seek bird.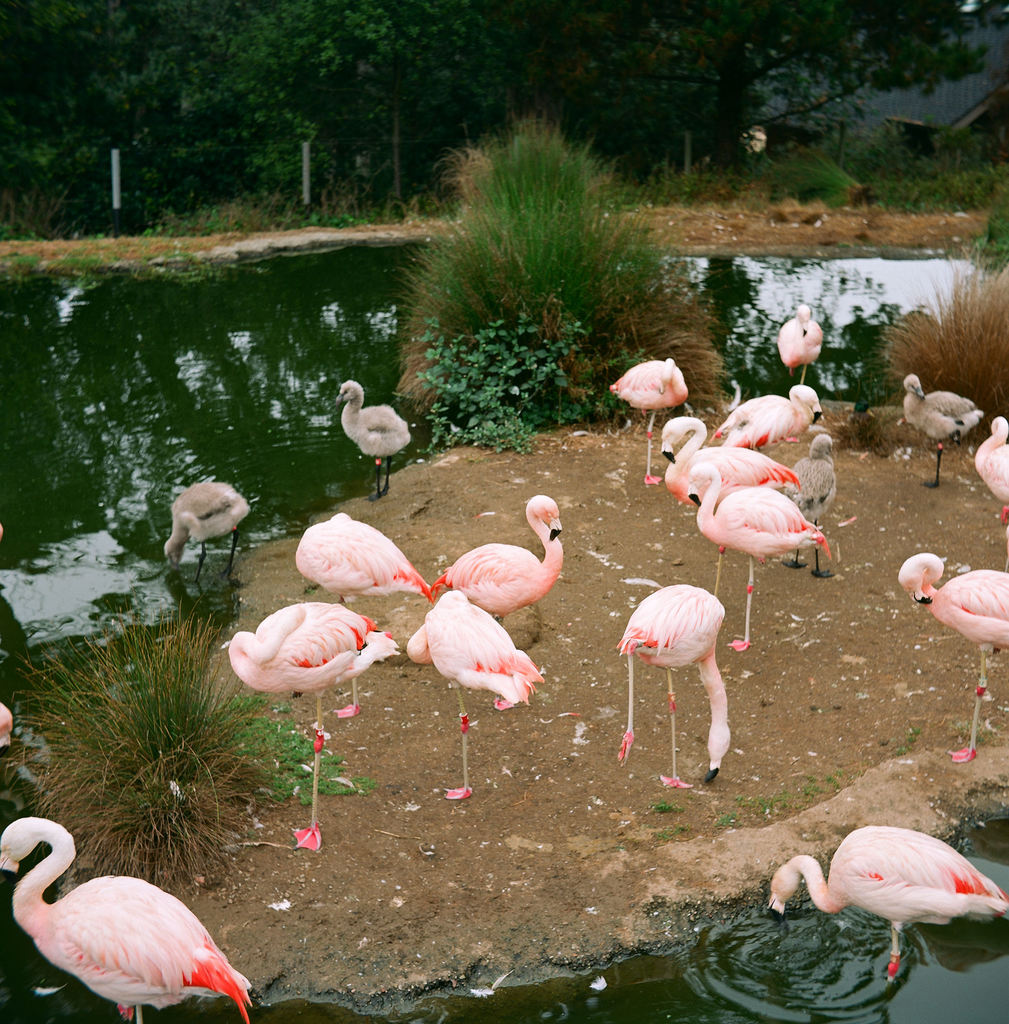
{"left": 895, "top": 371, "right": 982, "bottom": 489}.
